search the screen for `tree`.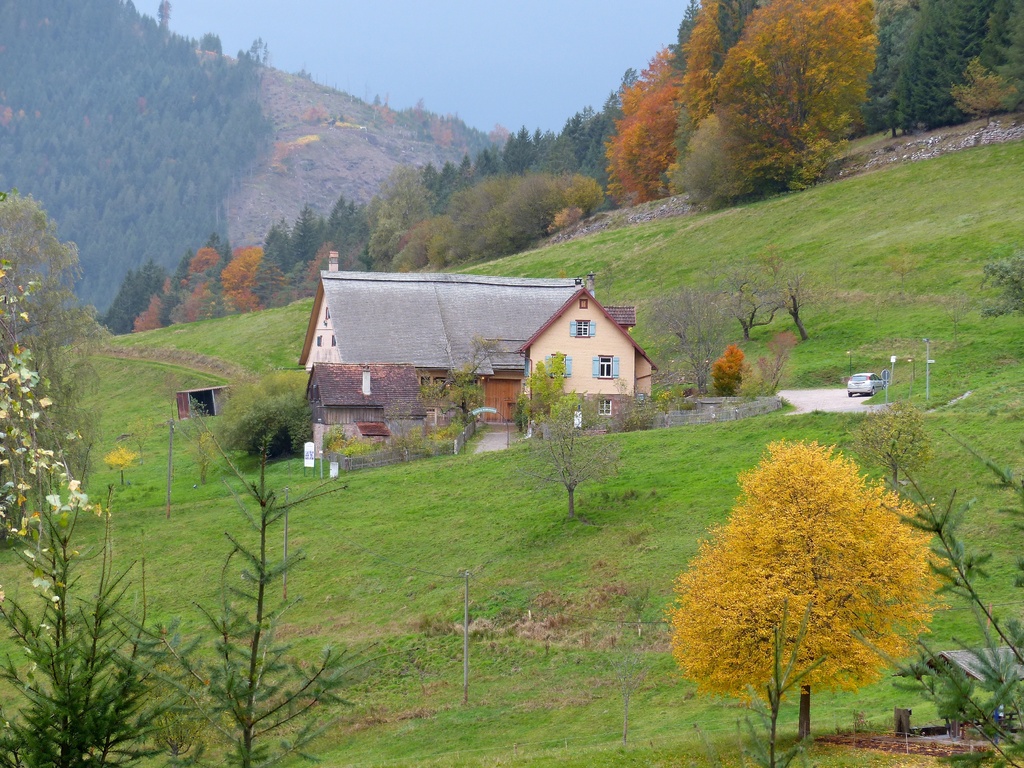
Found at bbox=[980, 247, 1023, 316].
